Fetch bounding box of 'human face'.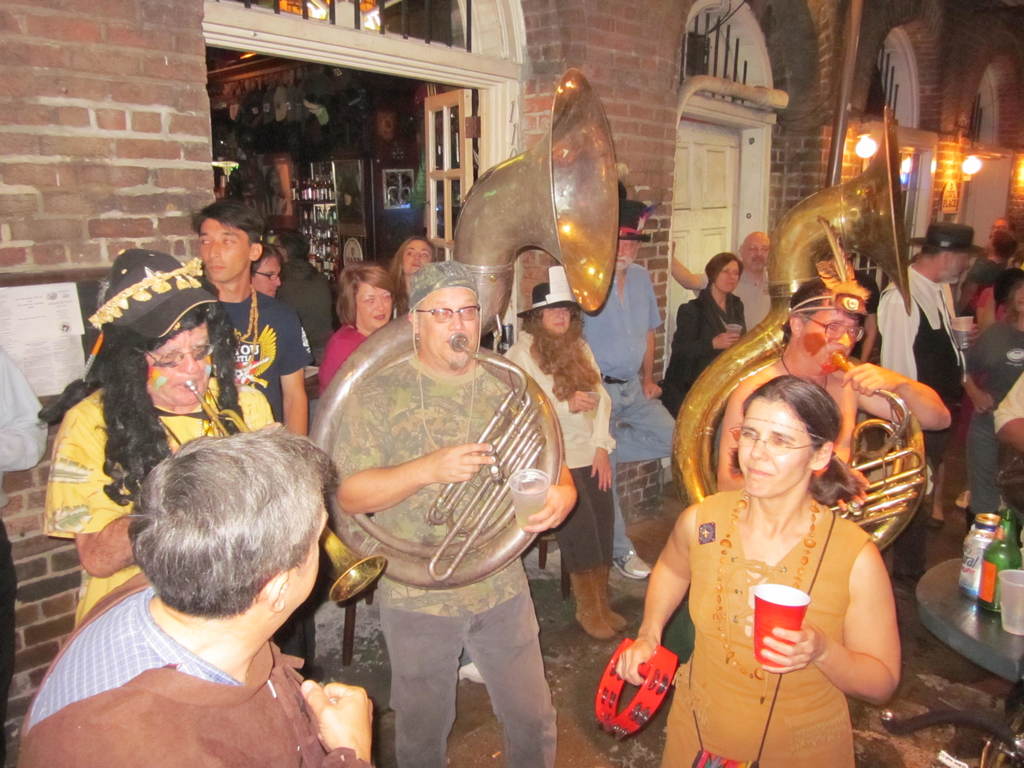
Bbox: BBox(805, 309, 858, 360).
